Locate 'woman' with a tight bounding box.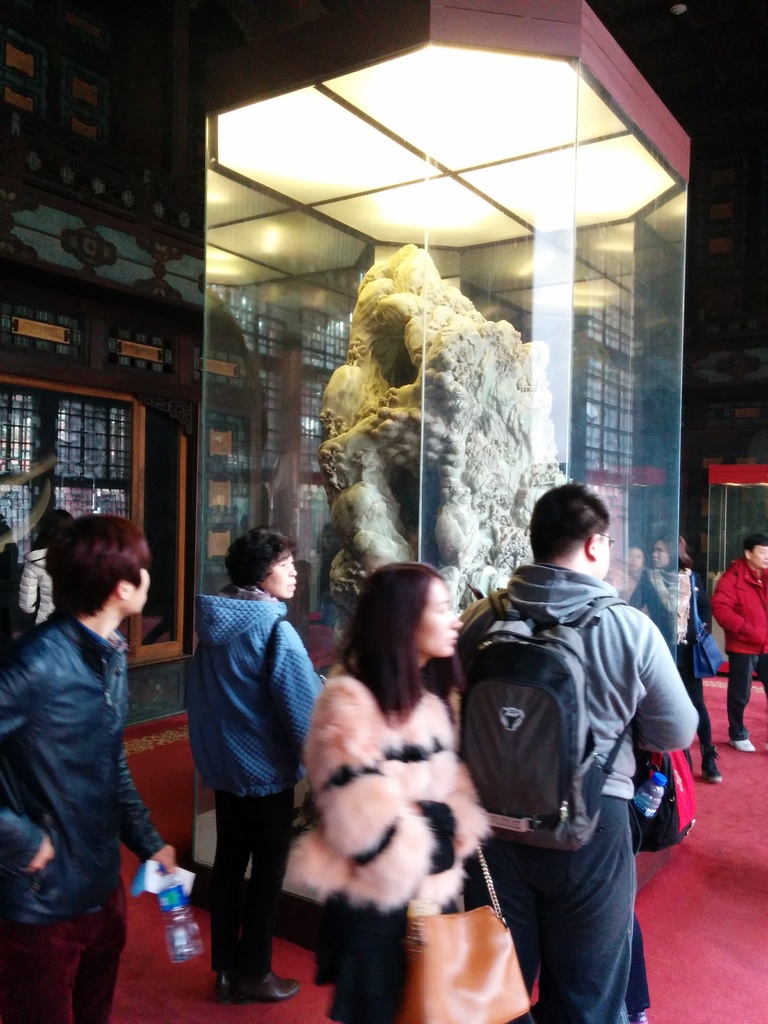
(x1=9, y1=509, x2=79, y2=630).
